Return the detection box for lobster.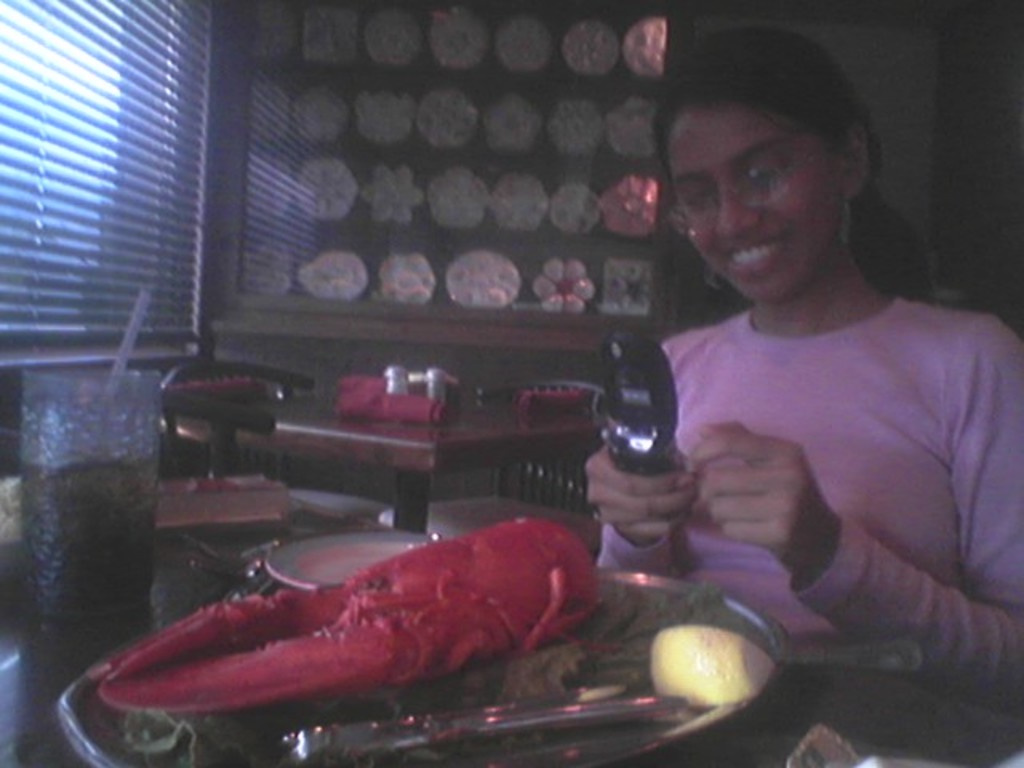
64:518:630:741.
